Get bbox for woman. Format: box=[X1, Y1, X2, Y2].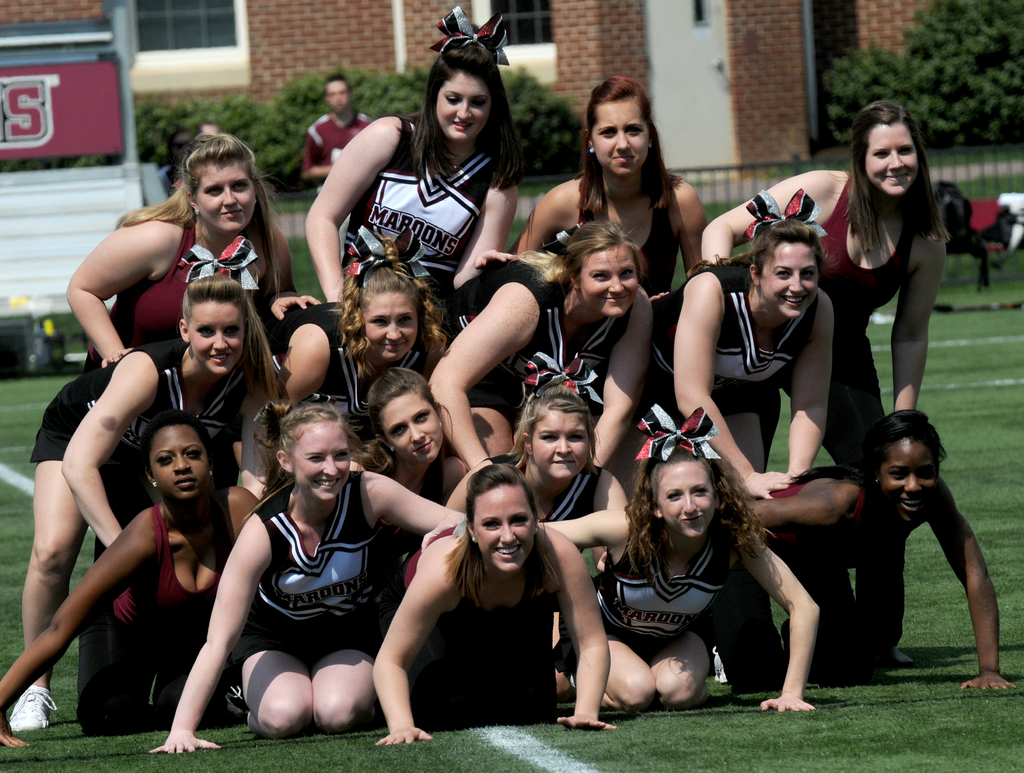
box=[3, 274, 273, 732].
